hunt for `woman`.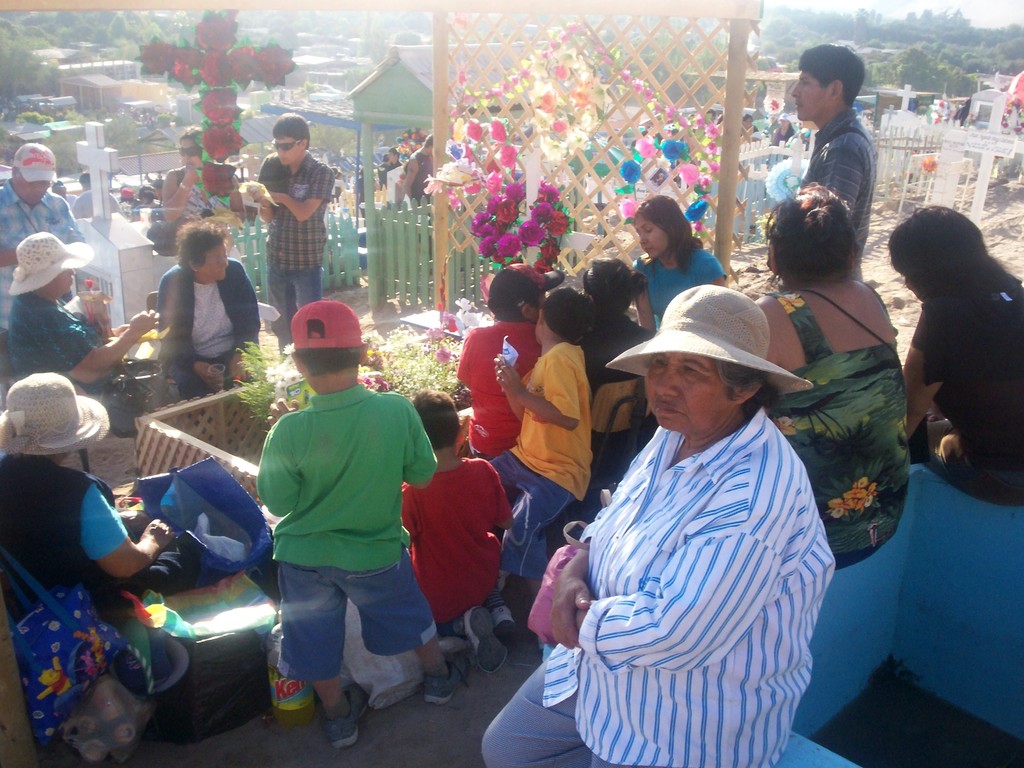
Hunted down at x1=165, y1=127, x2=251, y2=231.
